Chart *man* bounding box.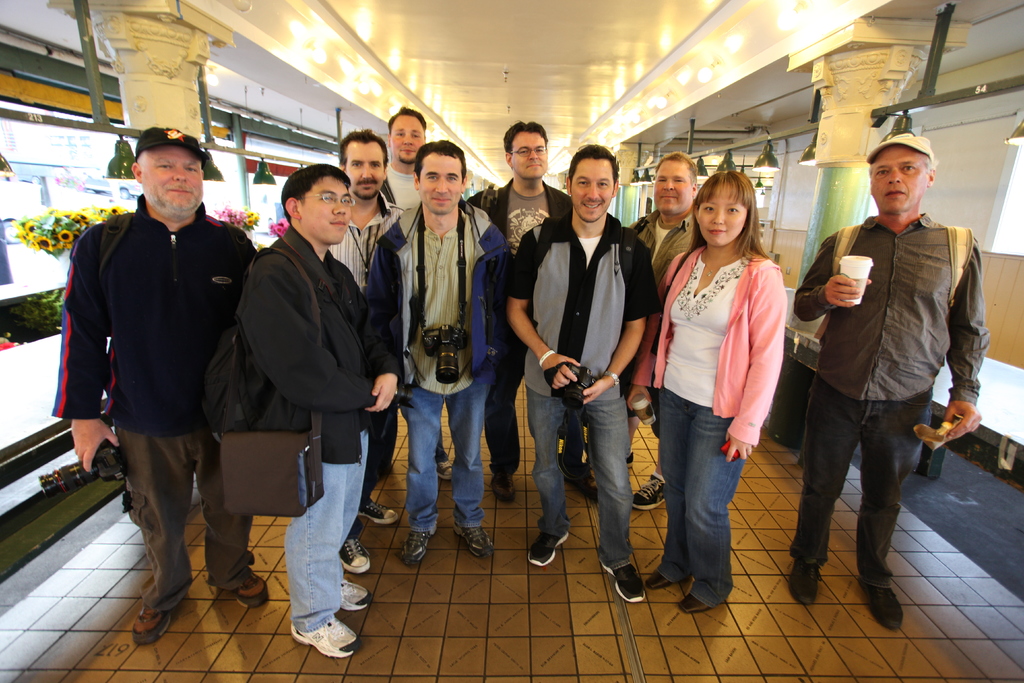
Charted: pyautogui.locateOnScreen(365, 138, 515, 567).
